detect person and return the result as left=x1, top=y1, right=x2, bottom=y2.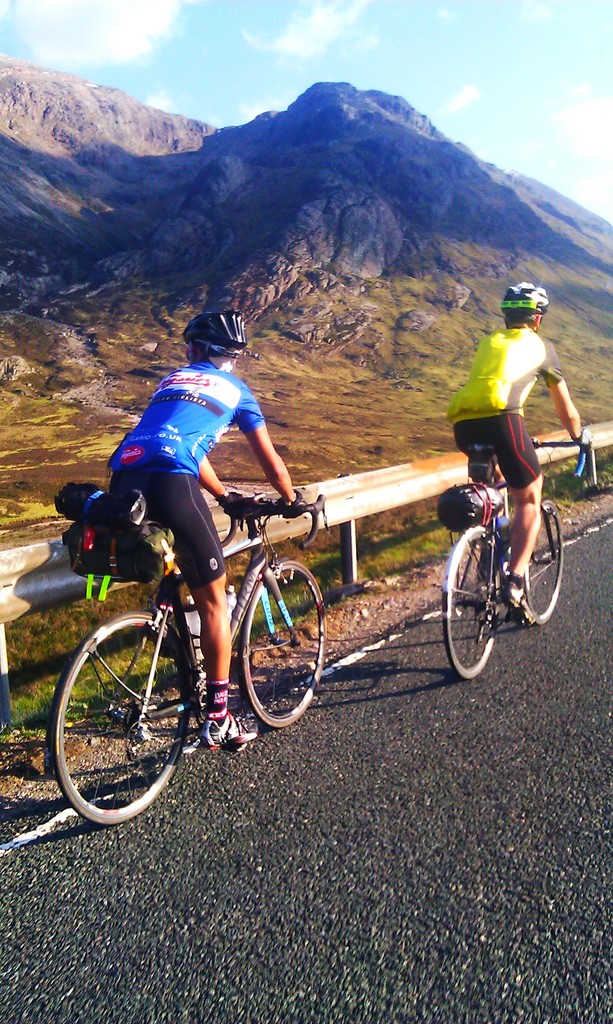
left=104, top=312, right=307, bottom=746.
